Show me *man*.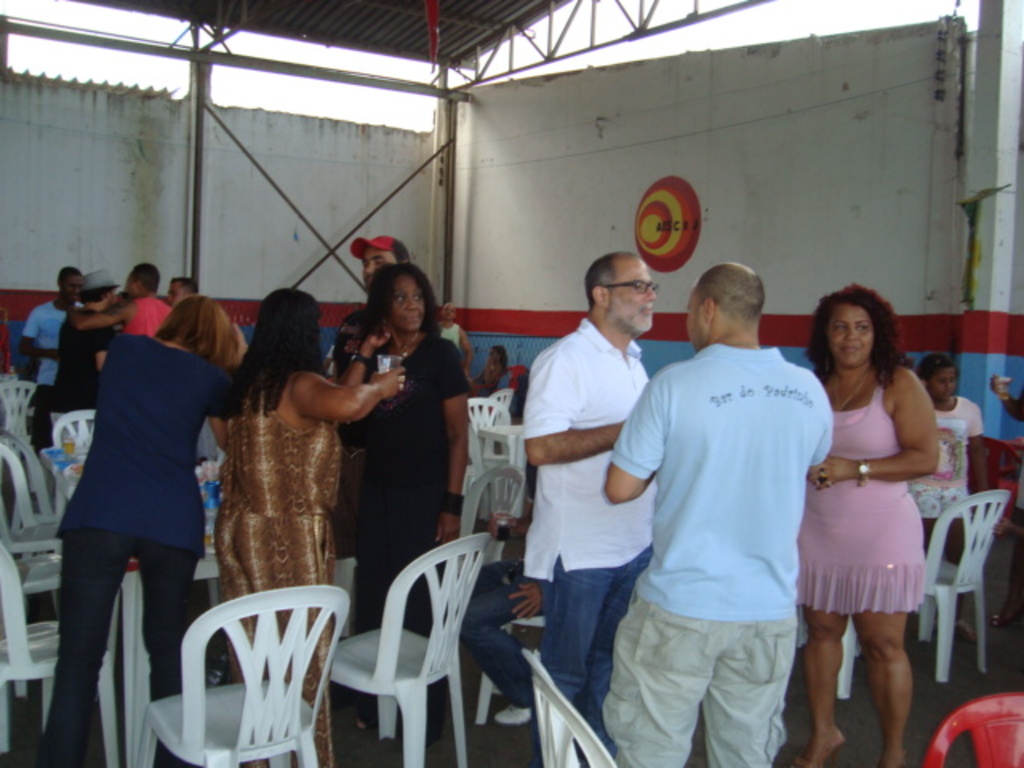
*man* is here: detection(16, 264, 96, 429).
